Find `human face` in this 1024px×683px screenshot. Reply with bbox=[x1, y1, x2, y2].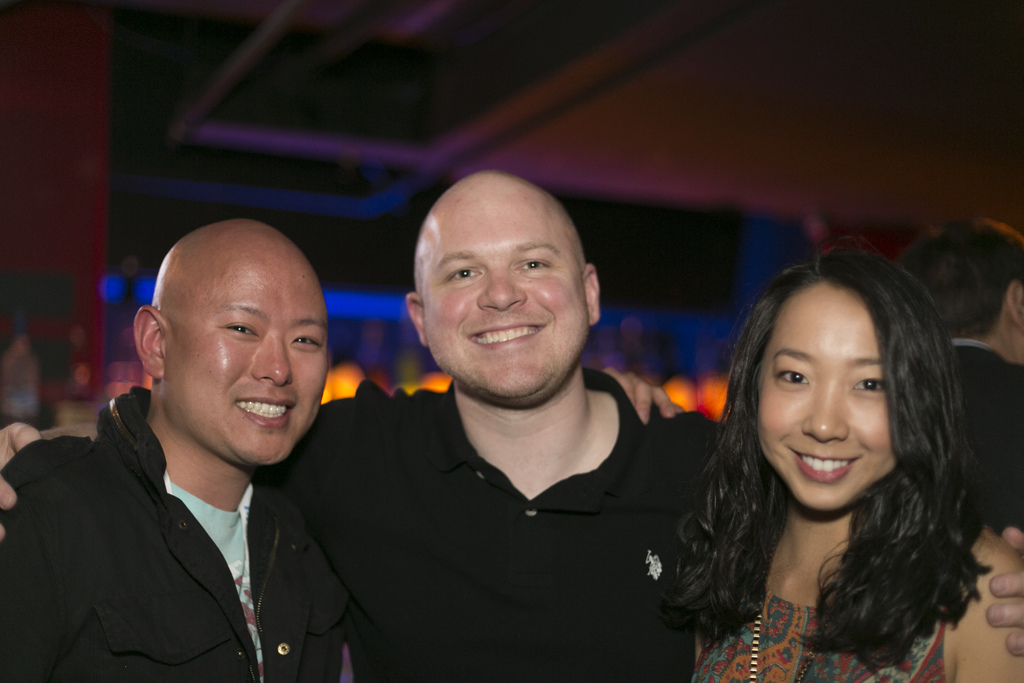
bbox=[426, 193, 589, 397].
